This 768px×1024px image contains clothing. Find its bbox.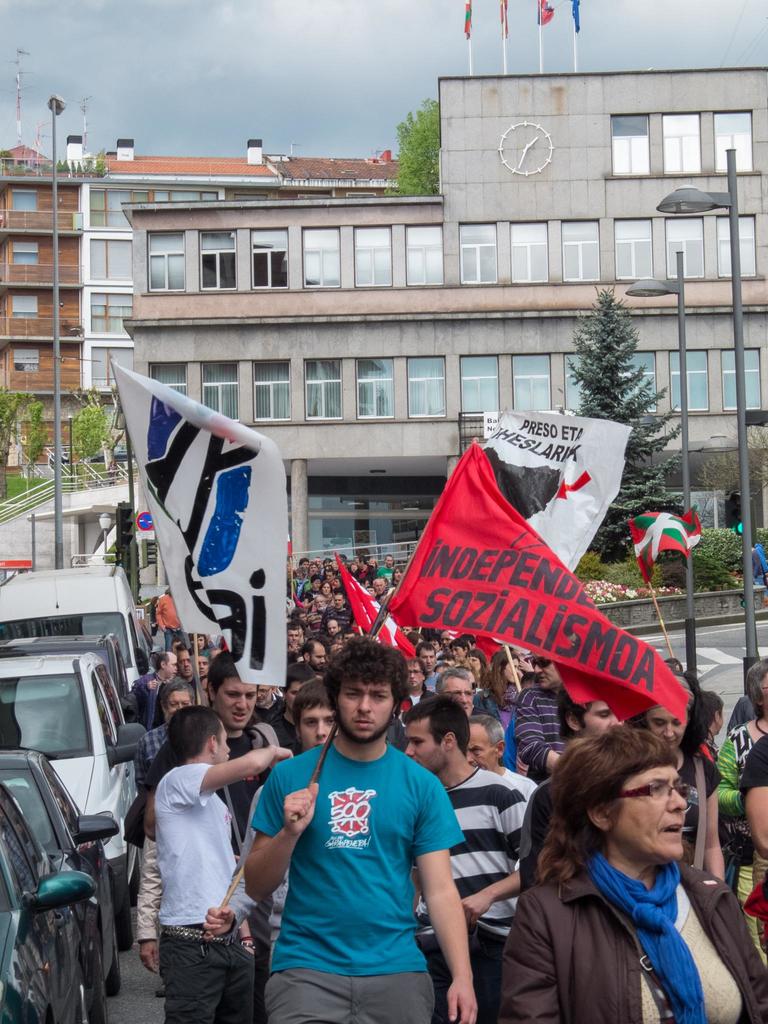
[517,689,575,771].
